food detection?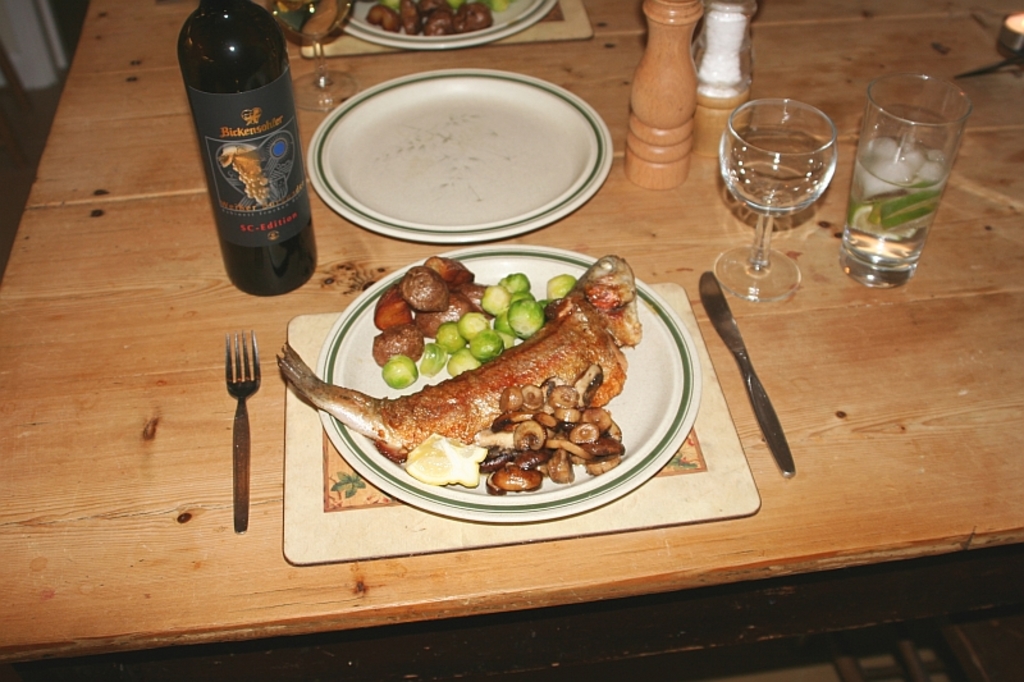
<box>307,252,655,500</box>
